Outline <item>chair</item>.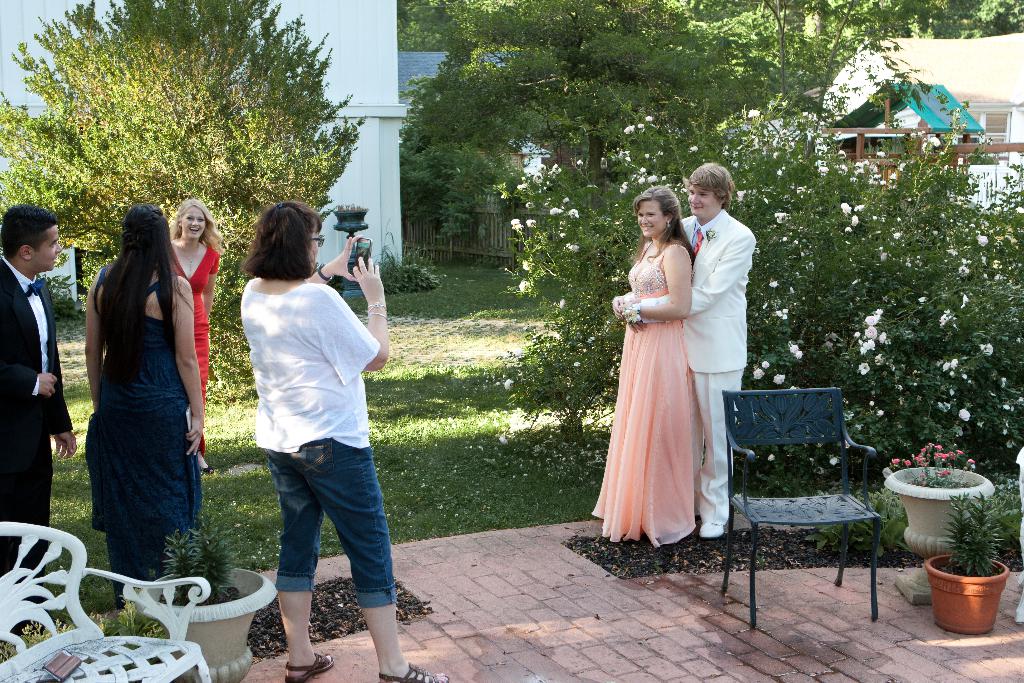
Outline: BBox(724, 382, 905, 632).
